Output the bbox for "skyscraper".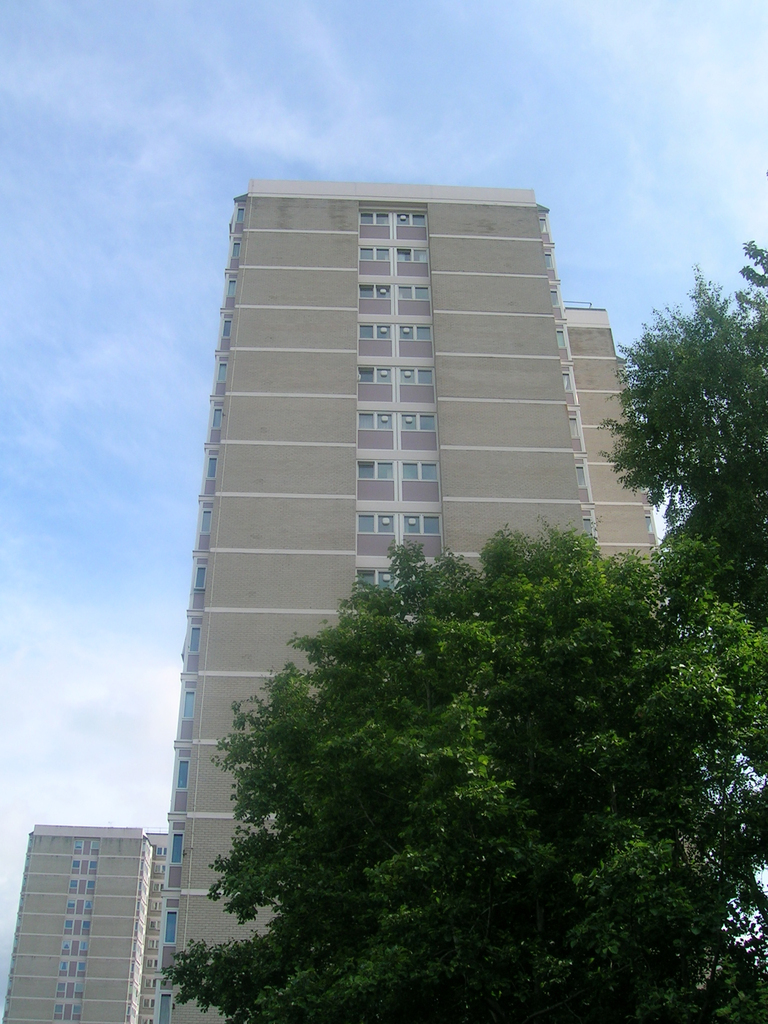
[157, 182, 602, 1023].
